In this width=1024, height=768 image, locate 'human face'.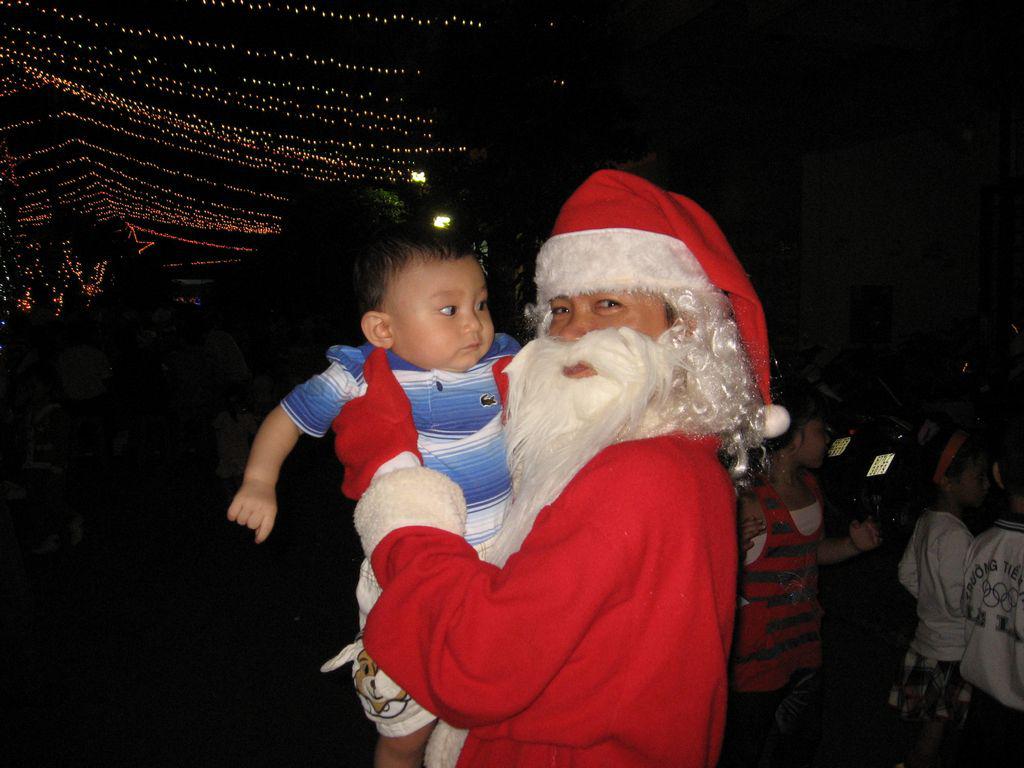
Bounding box: 391/258/496/372.
